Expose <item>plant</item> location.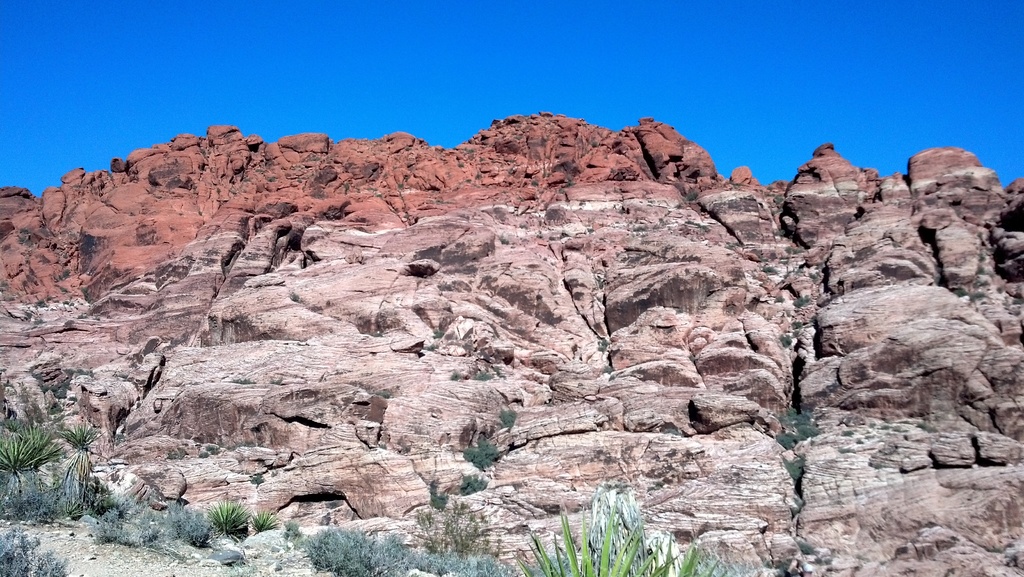
Exposed at bbox=[457, 160, 467, 170].
